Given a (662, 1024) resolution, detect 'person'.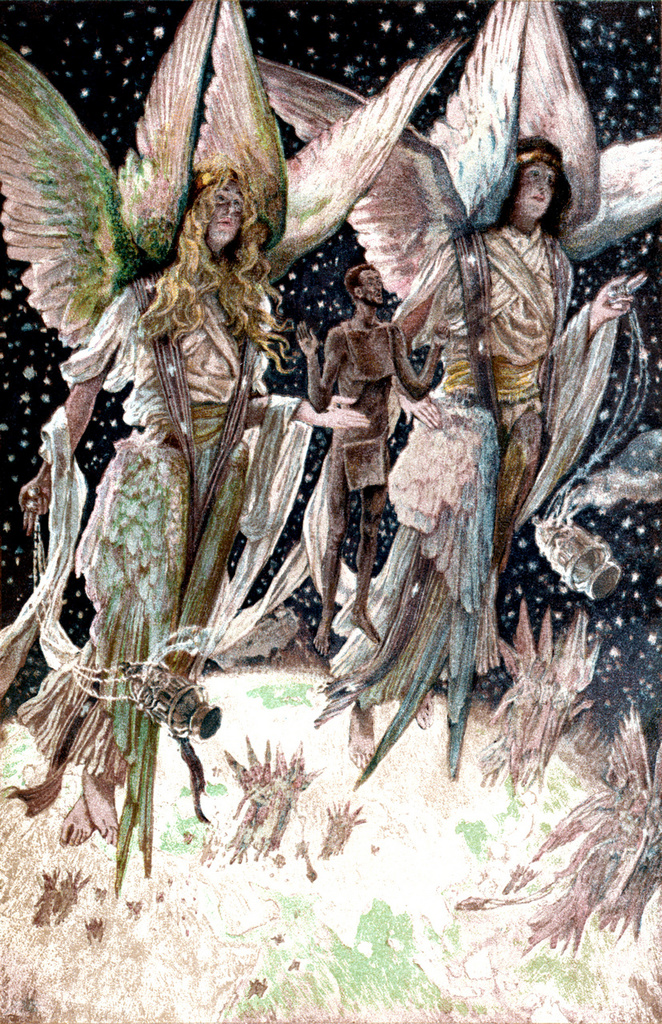
[x1=302, y1=264, x2=451, y2=653].
